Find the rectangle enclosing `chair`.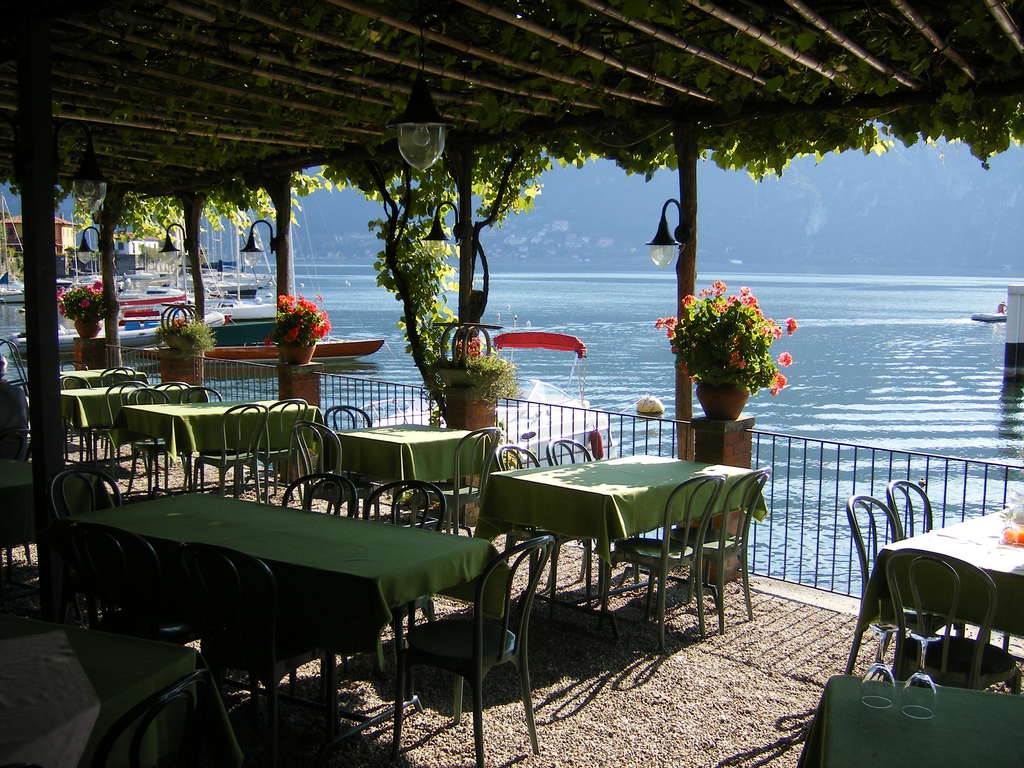
select_region(59, 373, 103, 464).
